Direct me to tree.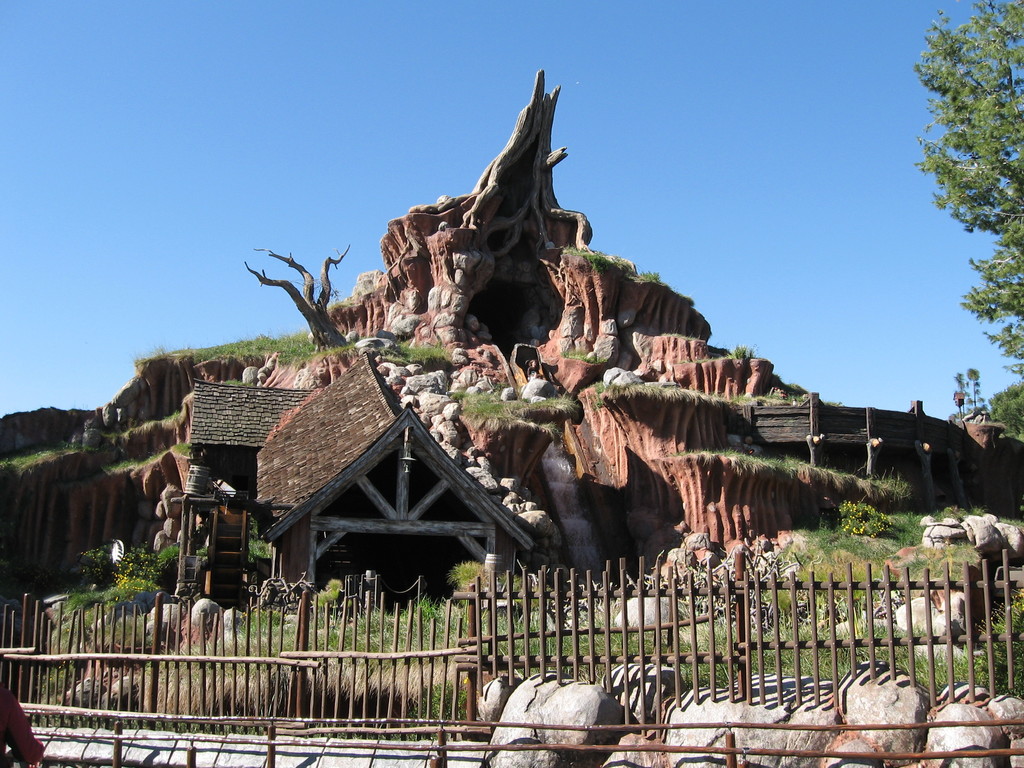
Direction: bbox=[915, 0, 1018, 312].
